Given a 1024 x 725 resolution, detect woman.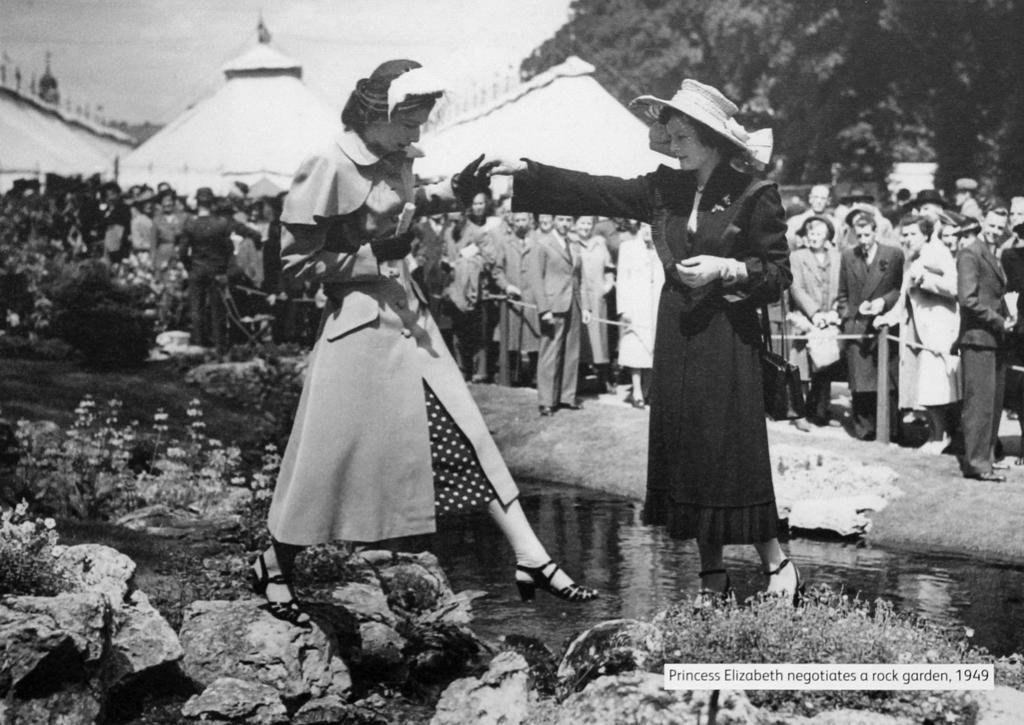
(left=209, top=192, right=236, bottom=279).
